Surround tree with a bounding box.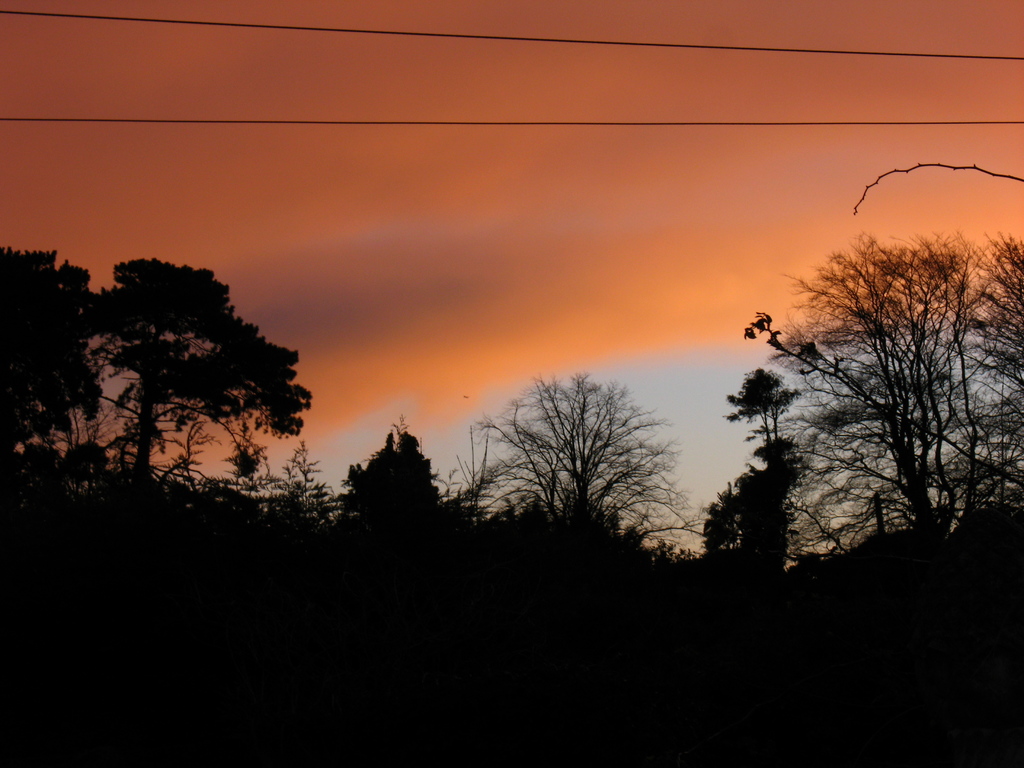
[478, 367, 662, 550].
